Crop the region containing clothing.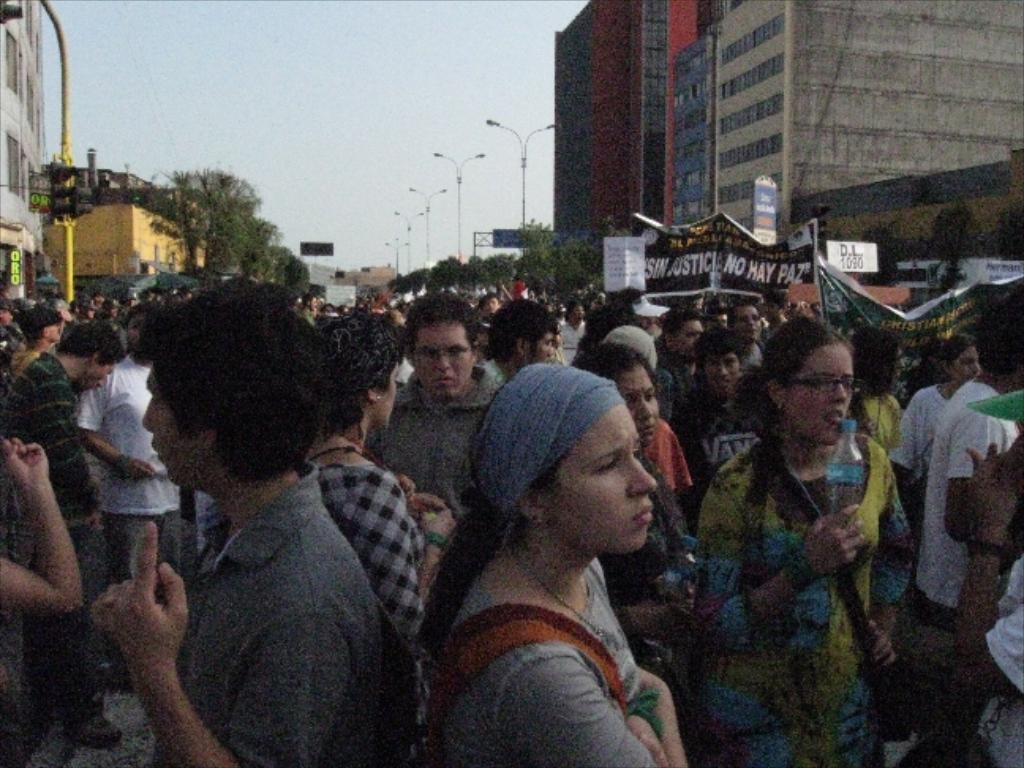
Crop region: <bbox>139, 461, 395, 766</bbox>.
